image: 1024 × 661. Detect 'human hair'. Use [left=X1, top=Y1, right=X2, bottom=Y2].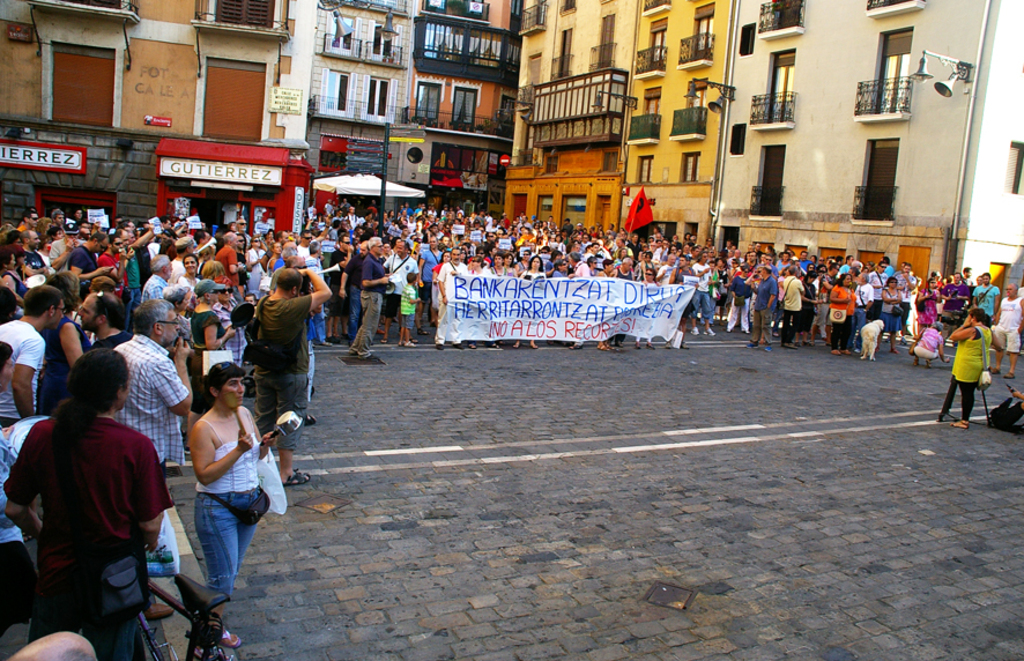
[left=206, top=362, right=242, bottom=391].
